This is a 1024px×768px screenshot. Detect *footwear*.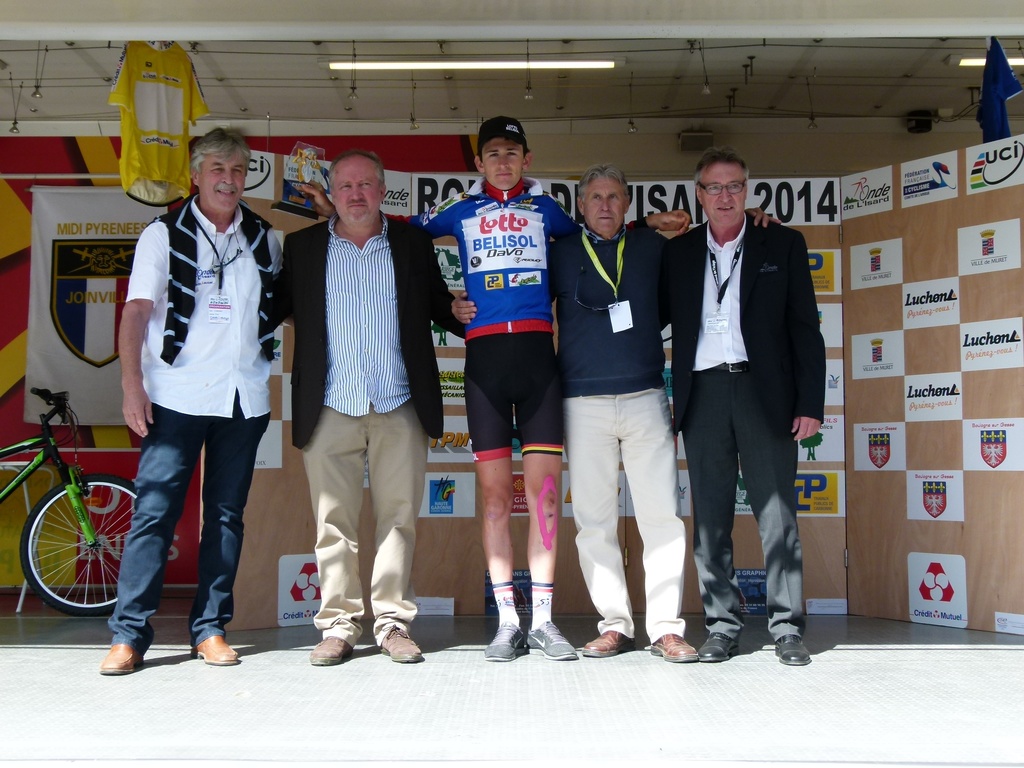
<region>190, 640, 228, 660</region>.
